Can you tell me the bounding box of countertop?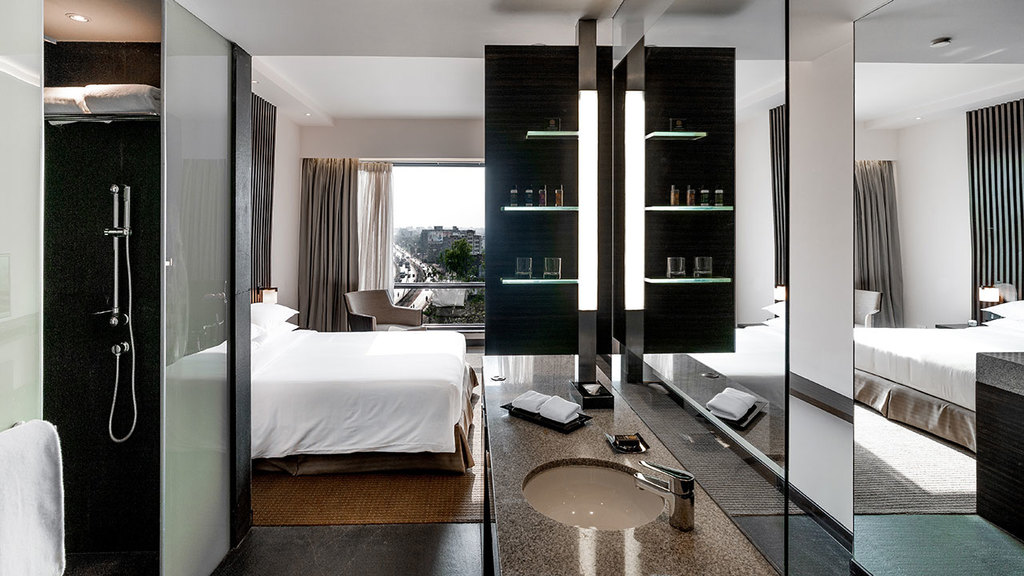
BBox(480, 353, 781, 574).
